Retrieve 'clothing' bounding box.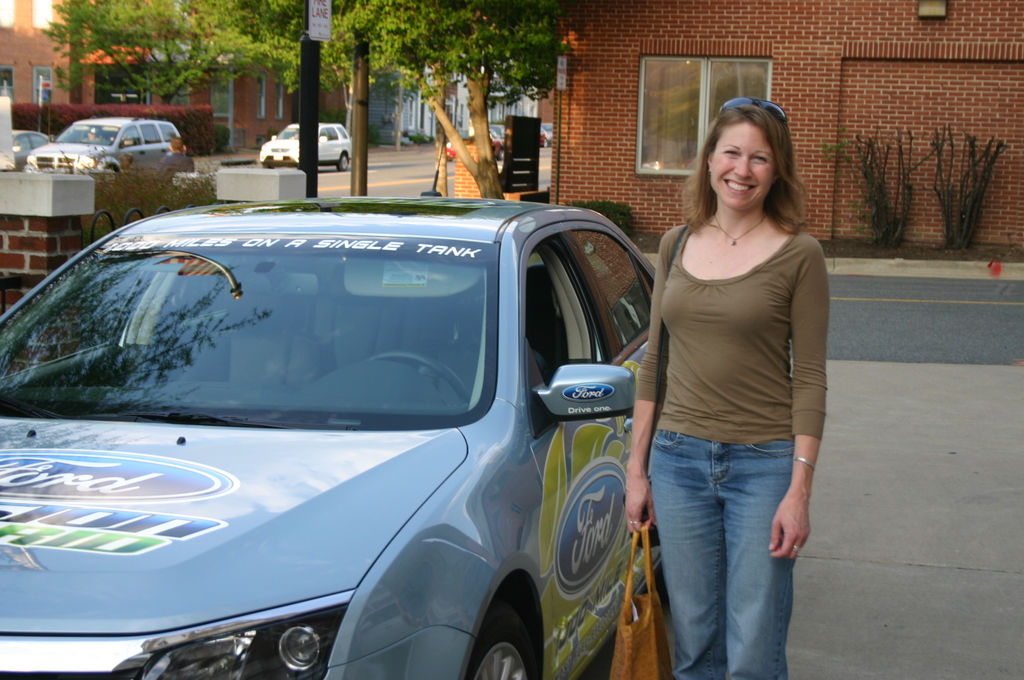
Bounding box: [643,191,835,495].
